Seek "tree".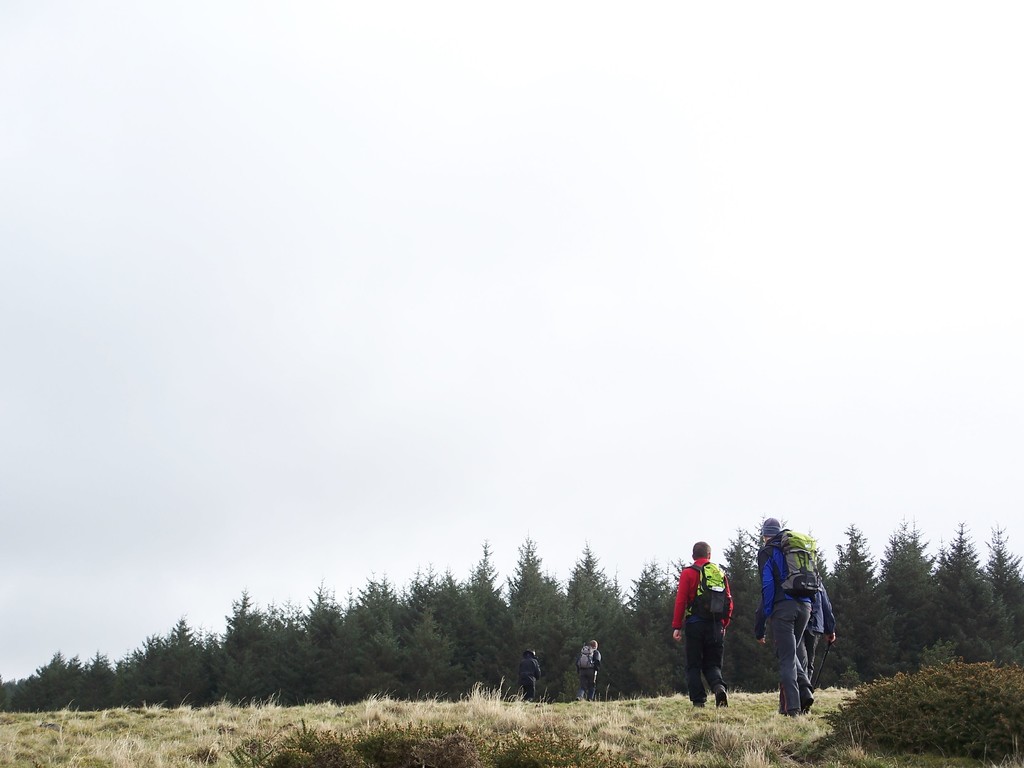
BBox(930, 524, 989, 655).
